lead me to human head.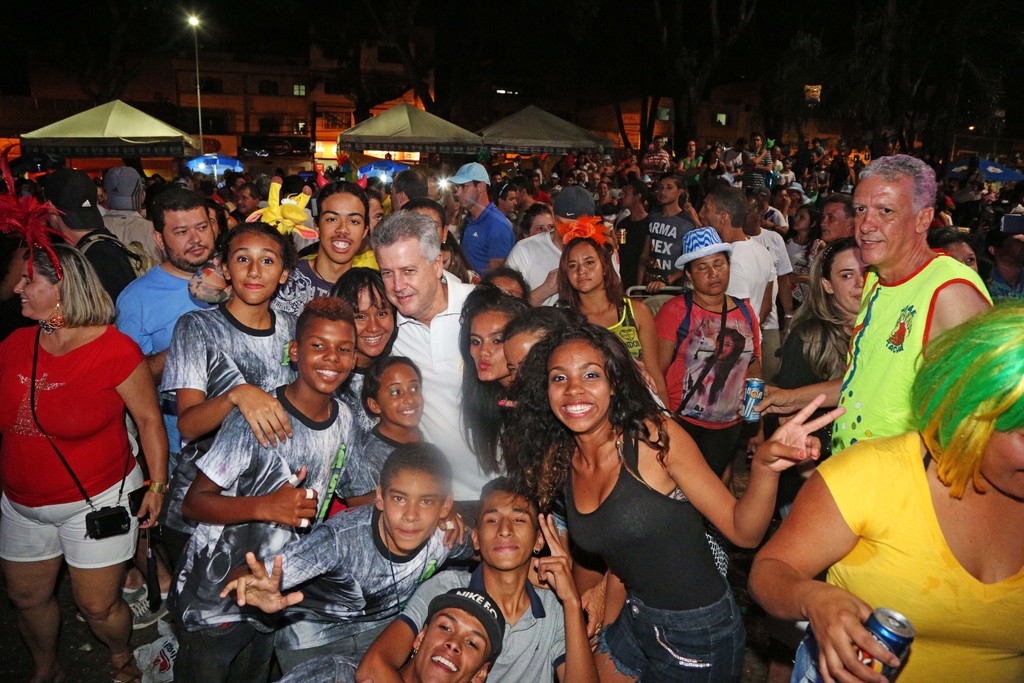
Lead to 698 179 745 231.
